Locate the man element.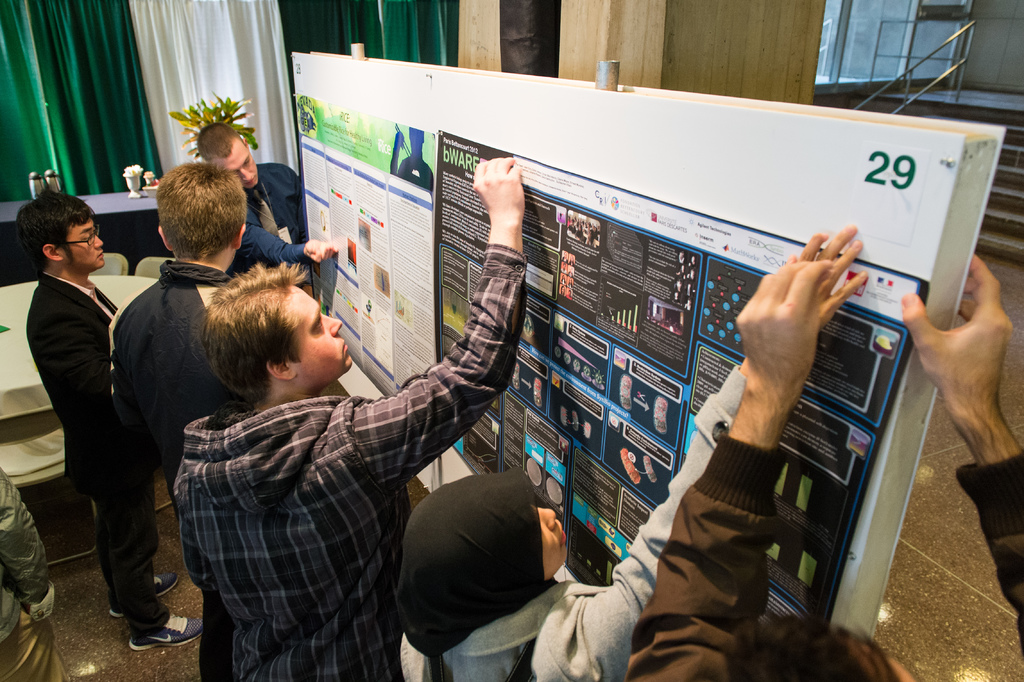
Element bbox: pyautogui.locateOnScreen(177, 154, 523, 681).
